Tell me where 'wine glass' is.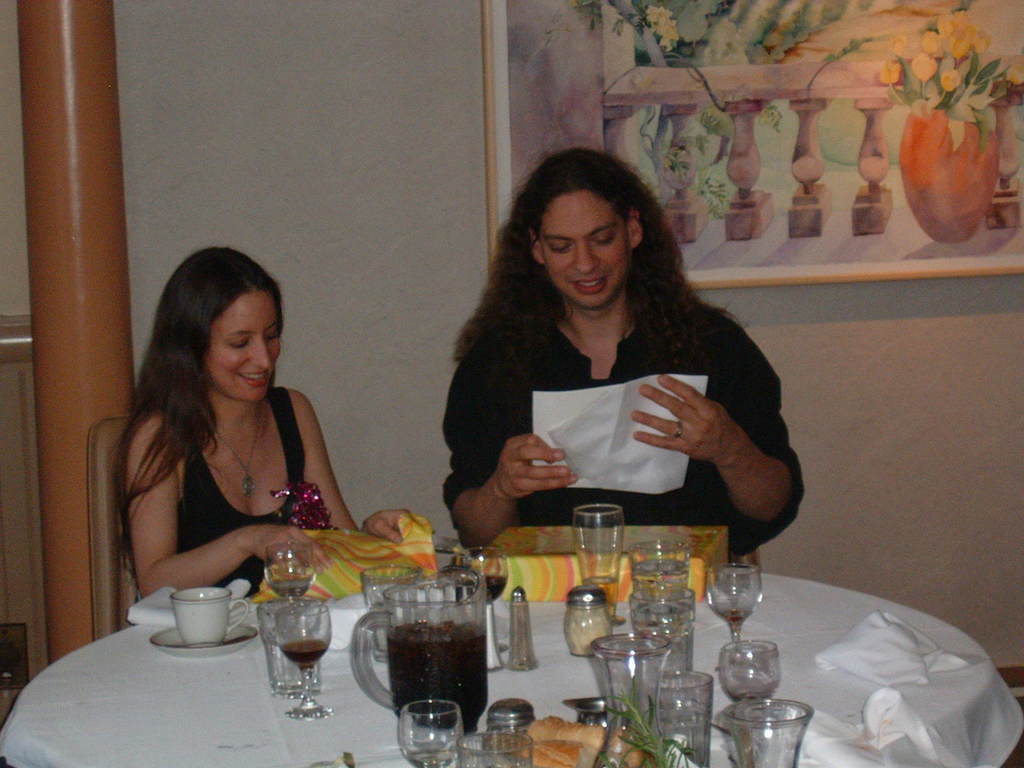
'wine glass' is at (398, 703, 461, 767).
